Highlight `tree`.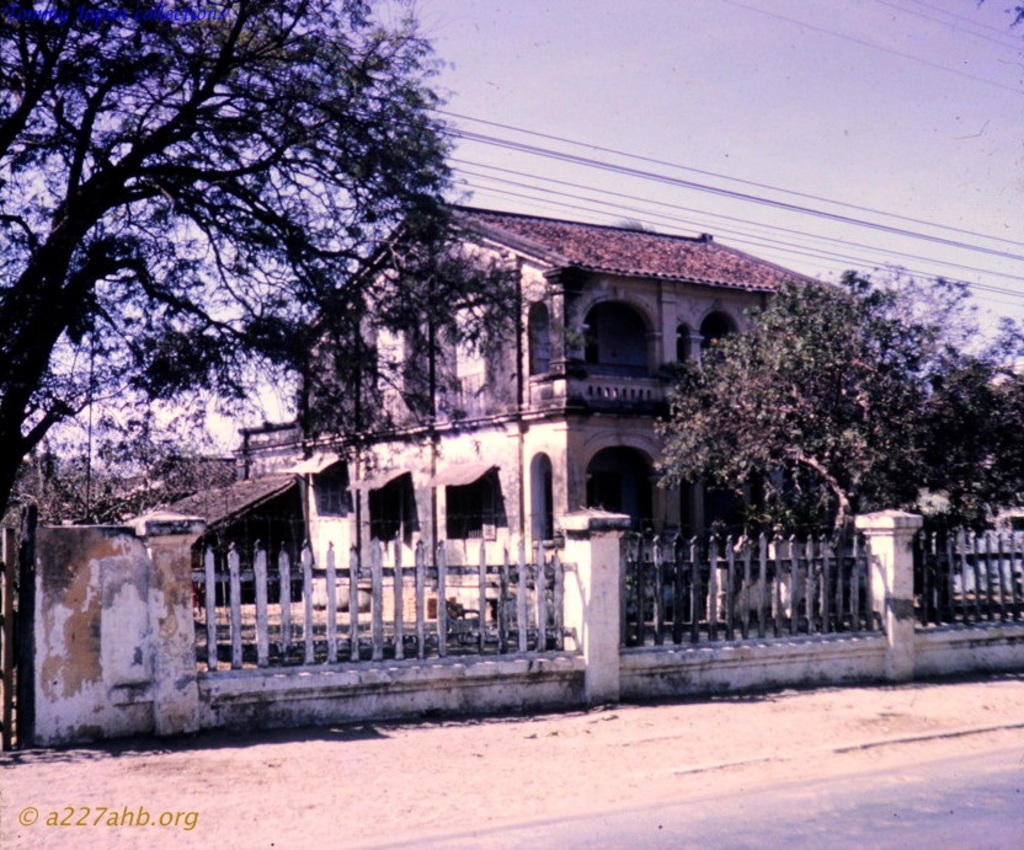
Highlighted region: locate(630, 234, 1018, 615).
